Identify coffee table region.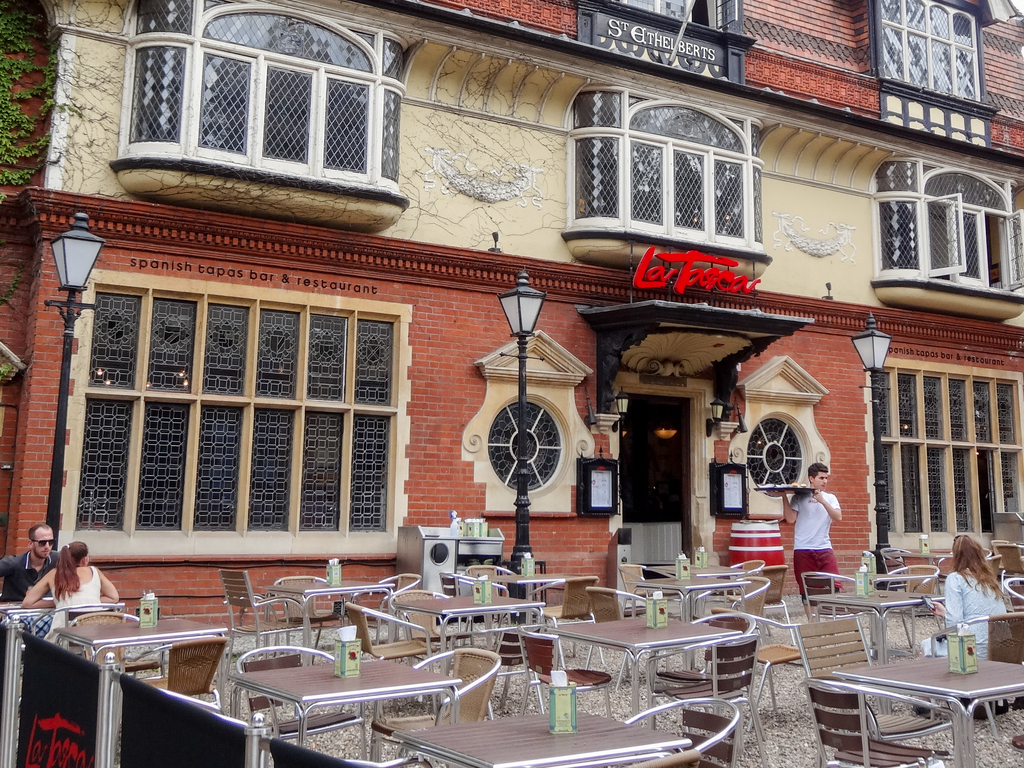
Region: detection(538, 601, 744, 721).
